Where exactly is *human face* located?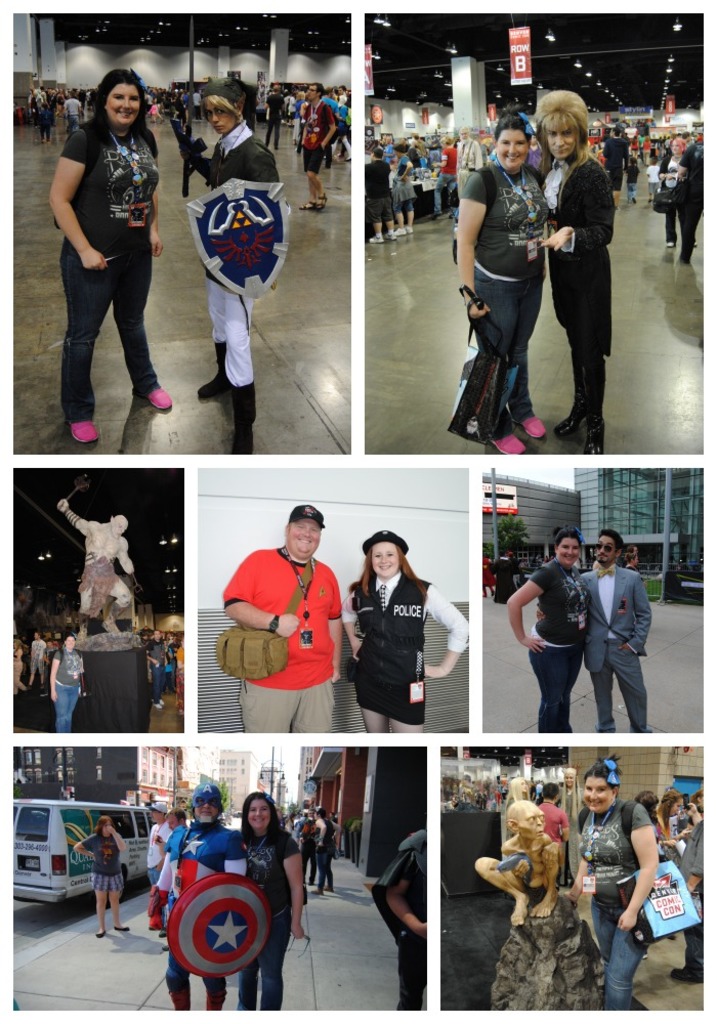
Its bounding box is [left=574, top=775, right=616, bottom=814].
